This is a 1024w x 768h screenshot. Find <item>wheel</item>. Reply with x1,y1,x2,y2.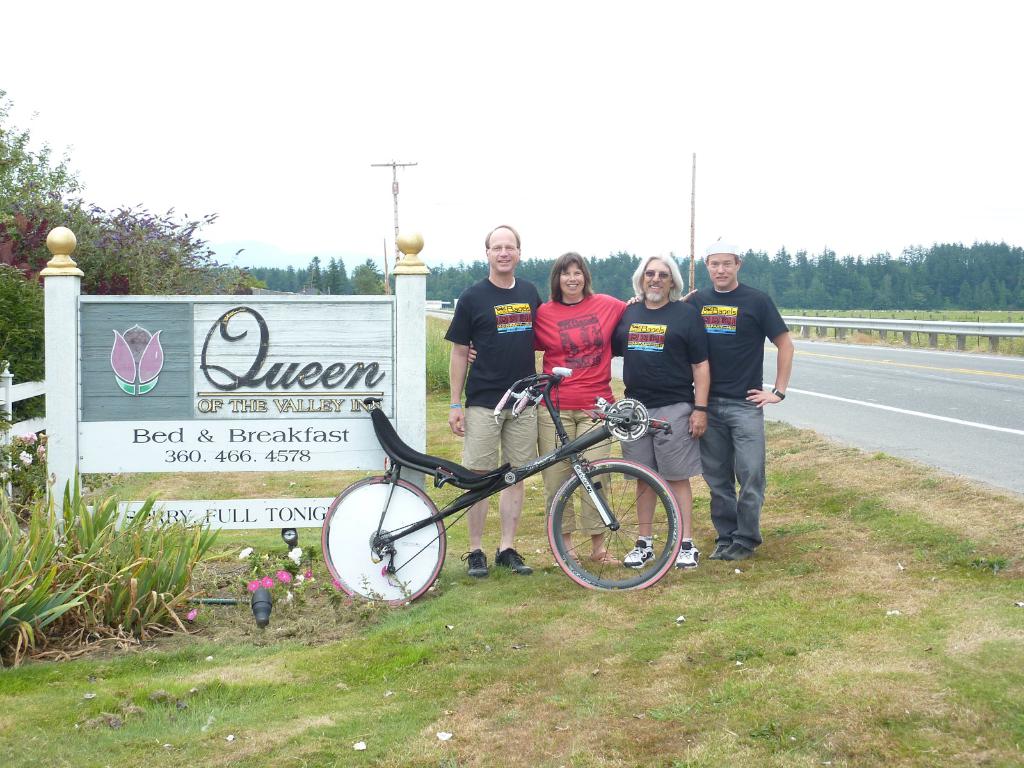
544,465,675,594.
